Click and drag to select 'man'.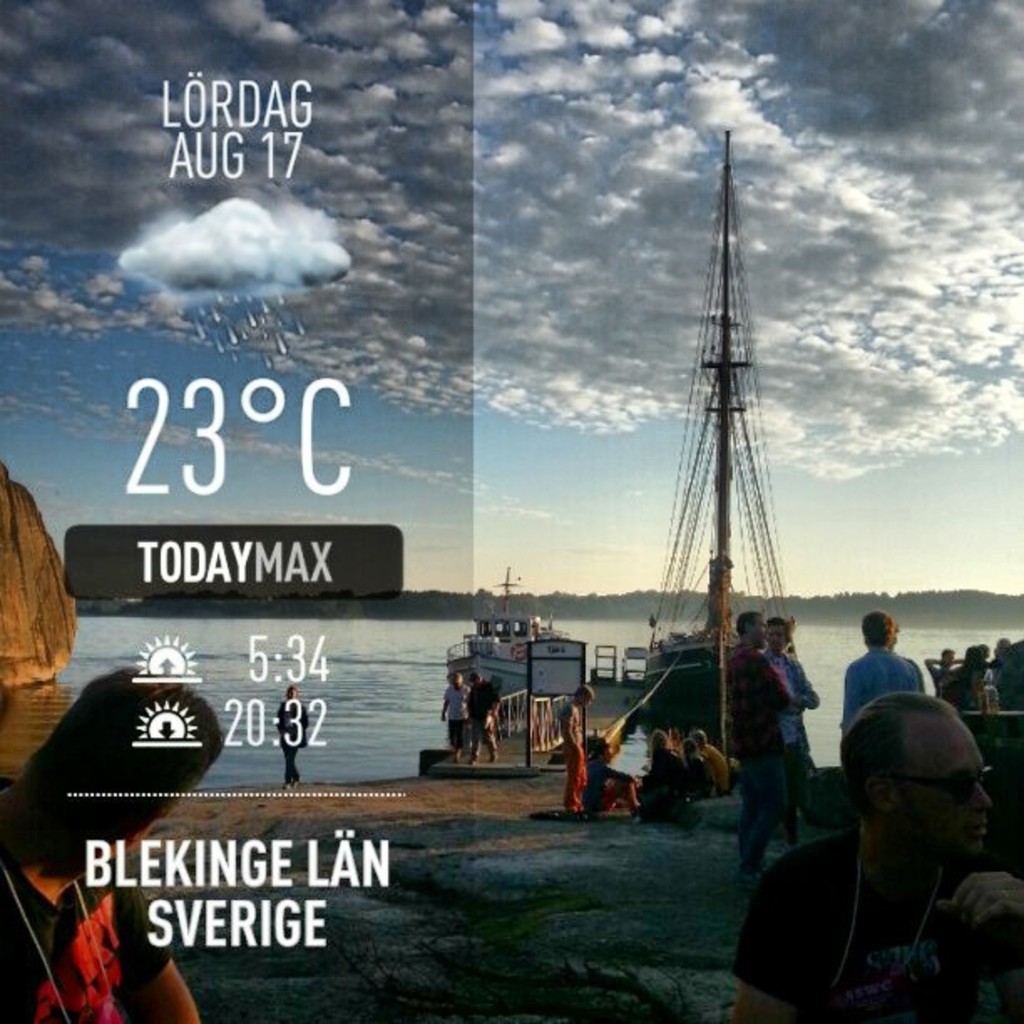
Selection: x1=765, y1=612, x2=828, y2=763.
